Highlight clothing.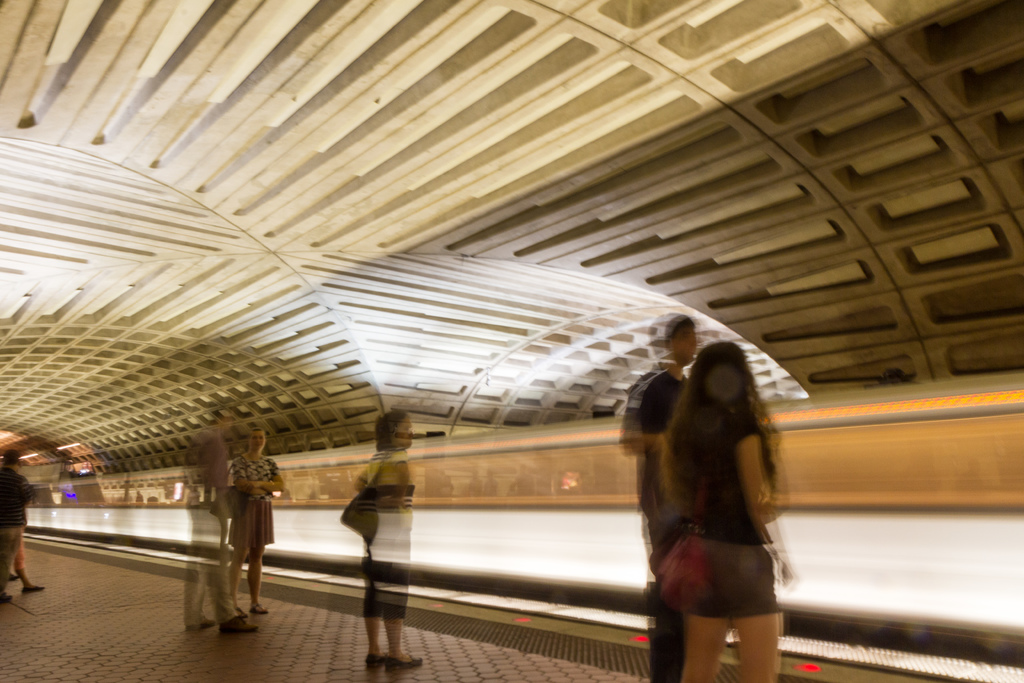
Highlighted region: [x1=683, y1=402, x2=788, y2=620].
